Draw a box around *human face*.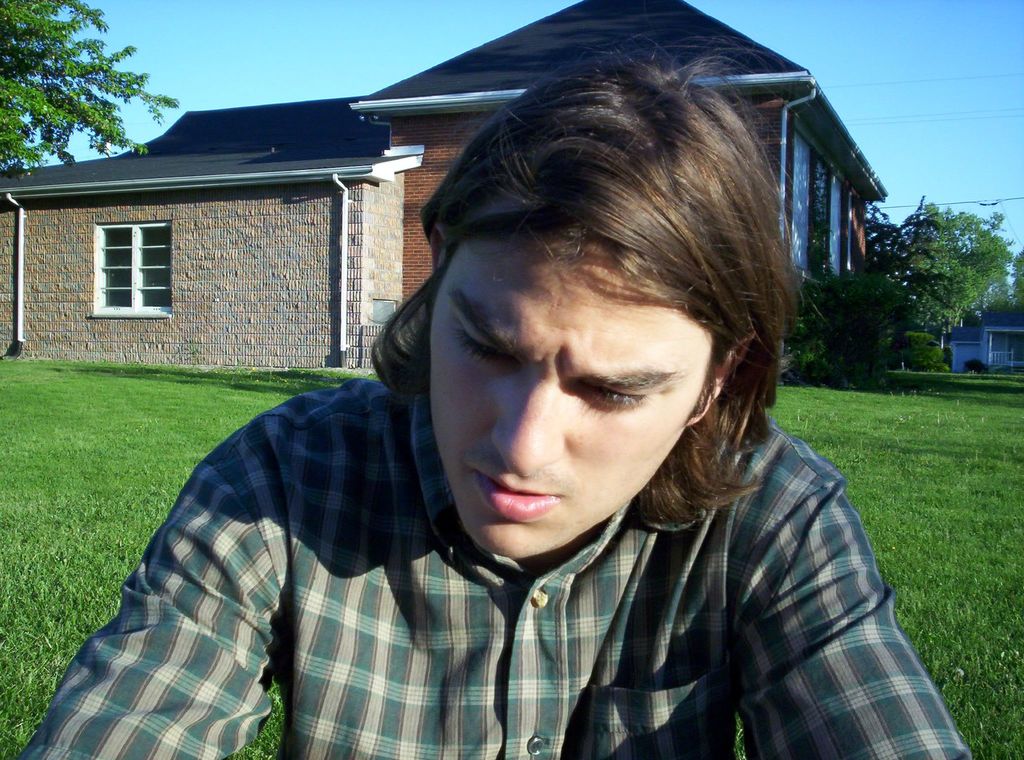
433,232,706,556.
